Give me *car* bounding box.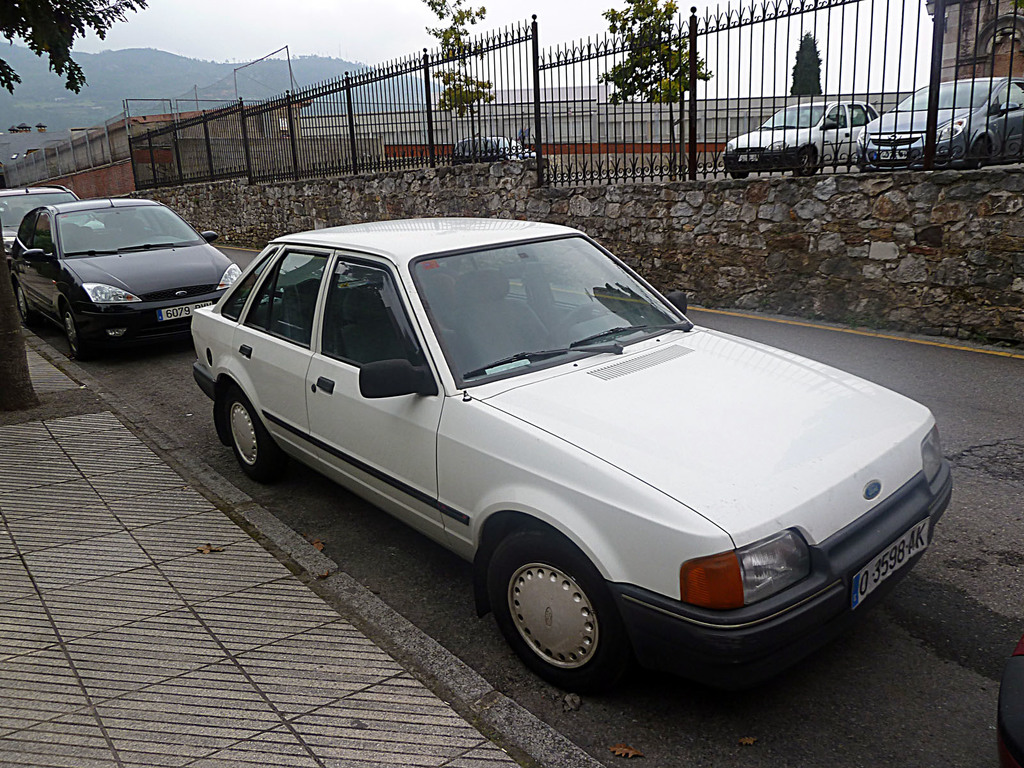
<region>0, 182, 103, 264</region>.
